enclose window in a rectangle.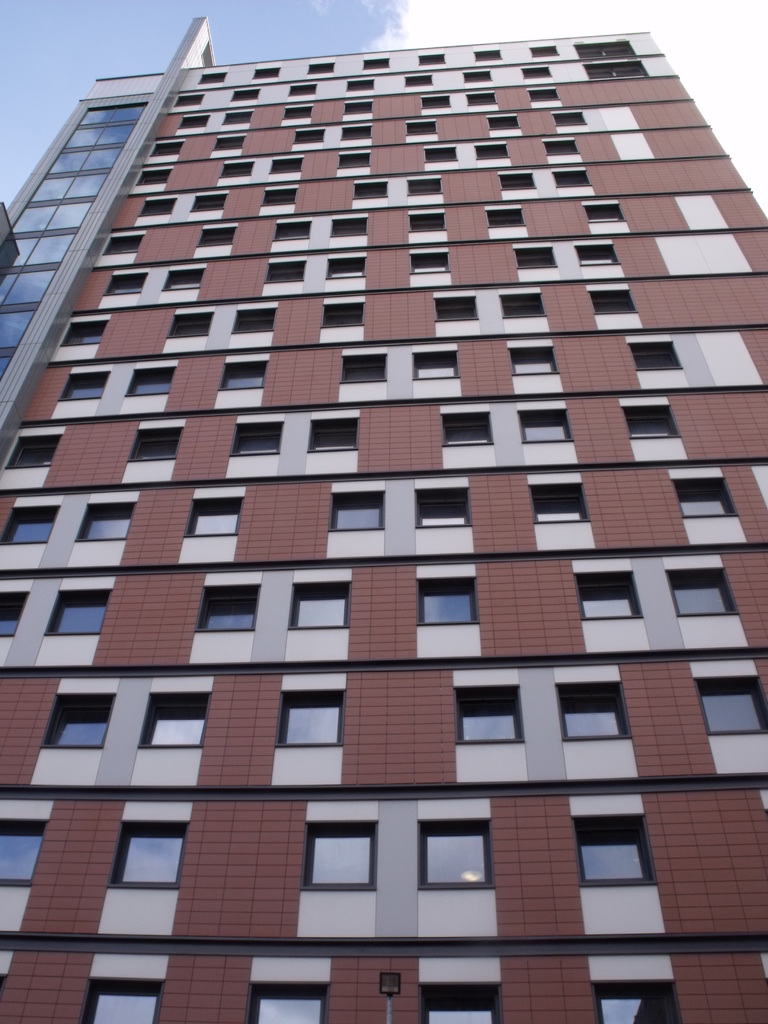
571 568 646 624.
